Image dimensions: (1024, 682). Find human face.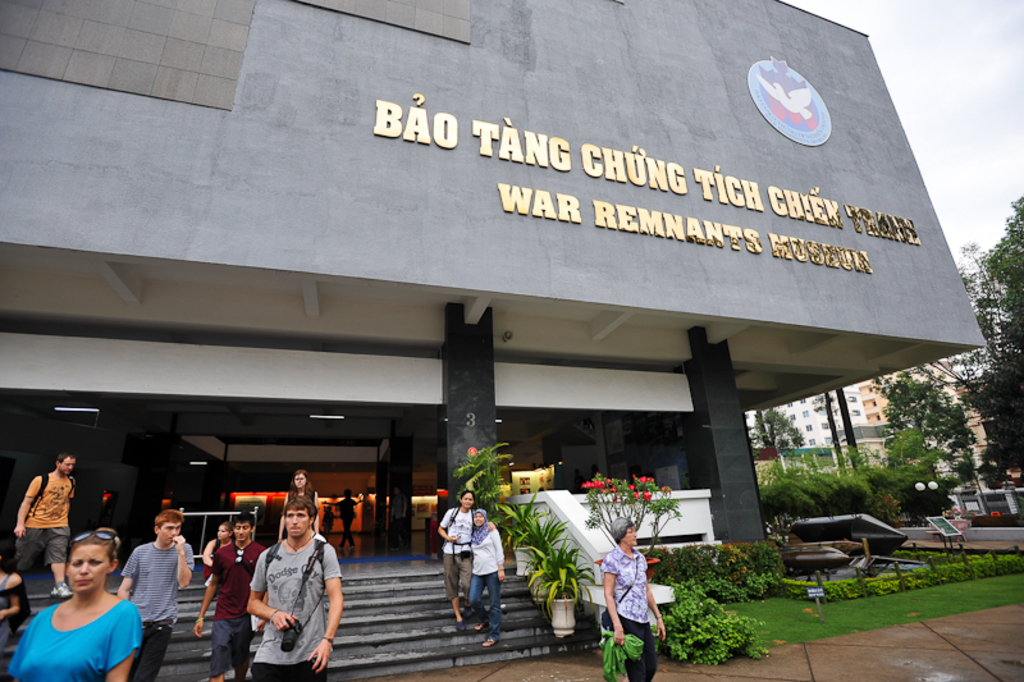
l=60, t=461, r=77, b=472.
